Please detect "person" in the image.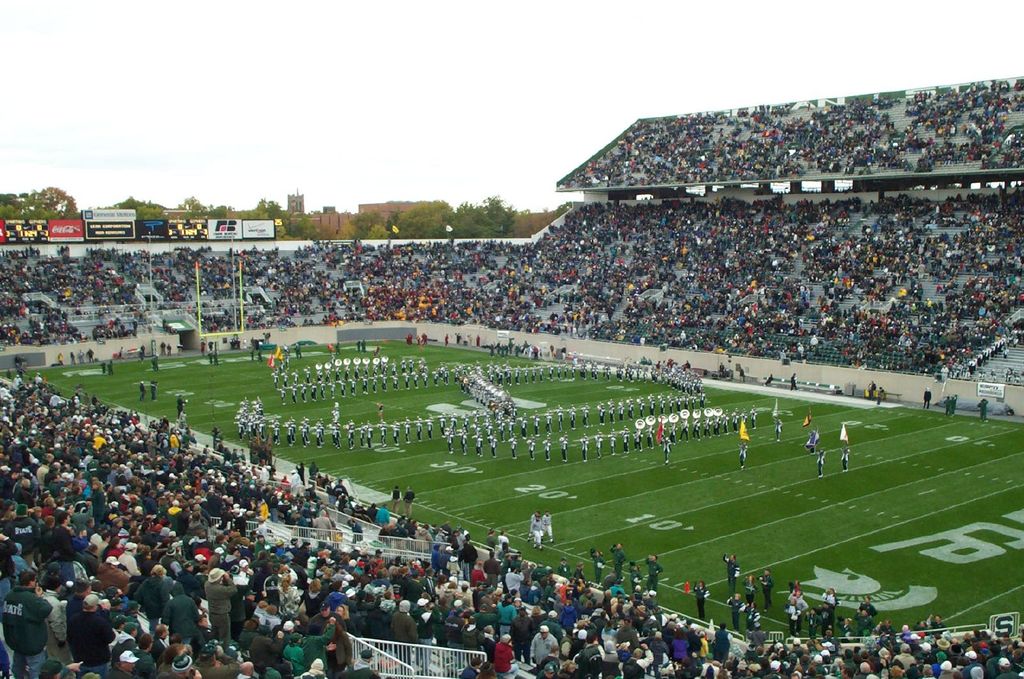
box=[746, 574, 758, 602].
